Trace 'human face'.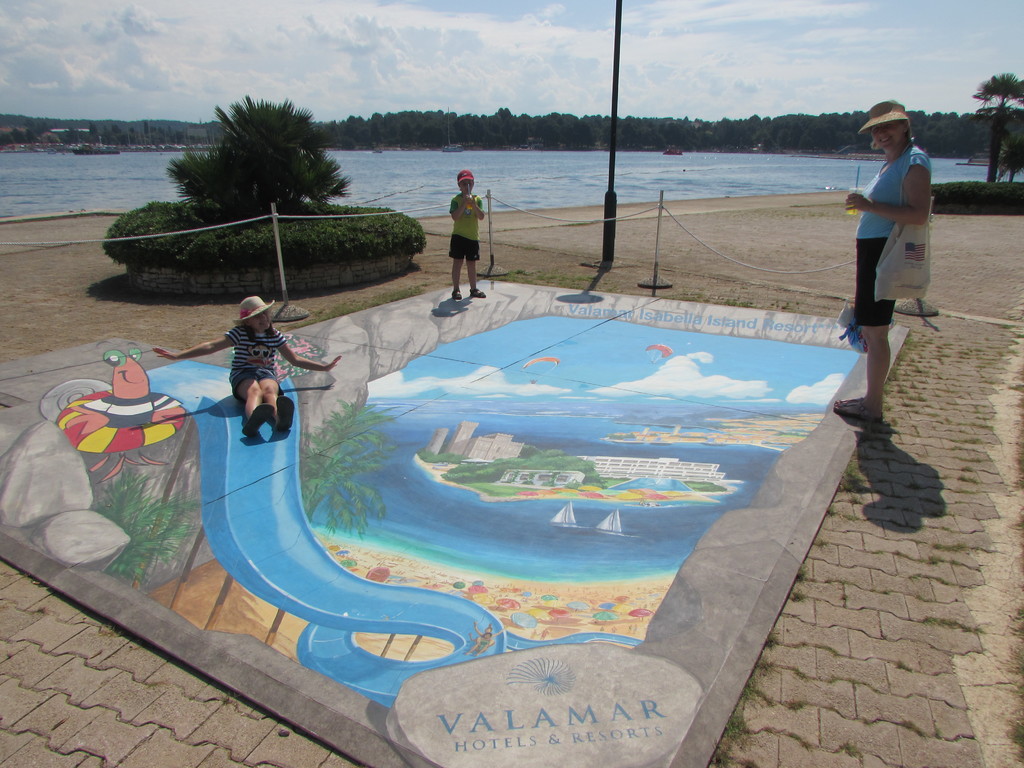
Traced to BBox(868, 116, 905, 158).
